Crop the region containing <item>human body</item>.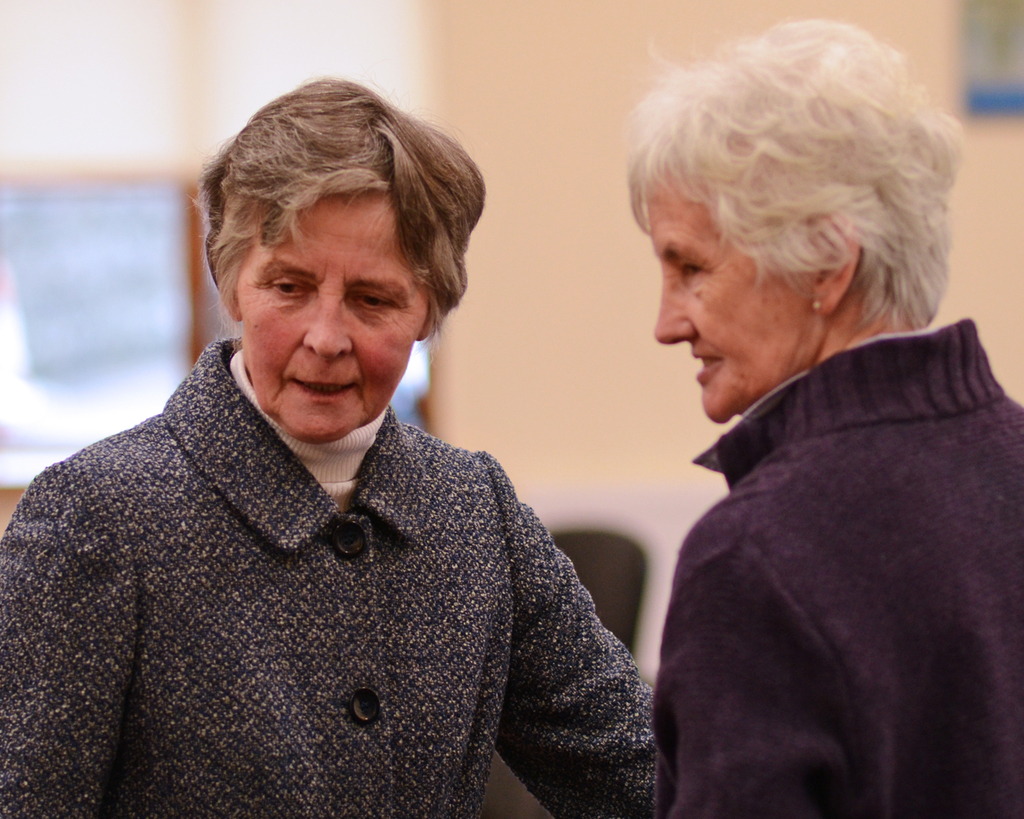
Crop region: [646, 321, 1023, 818].
